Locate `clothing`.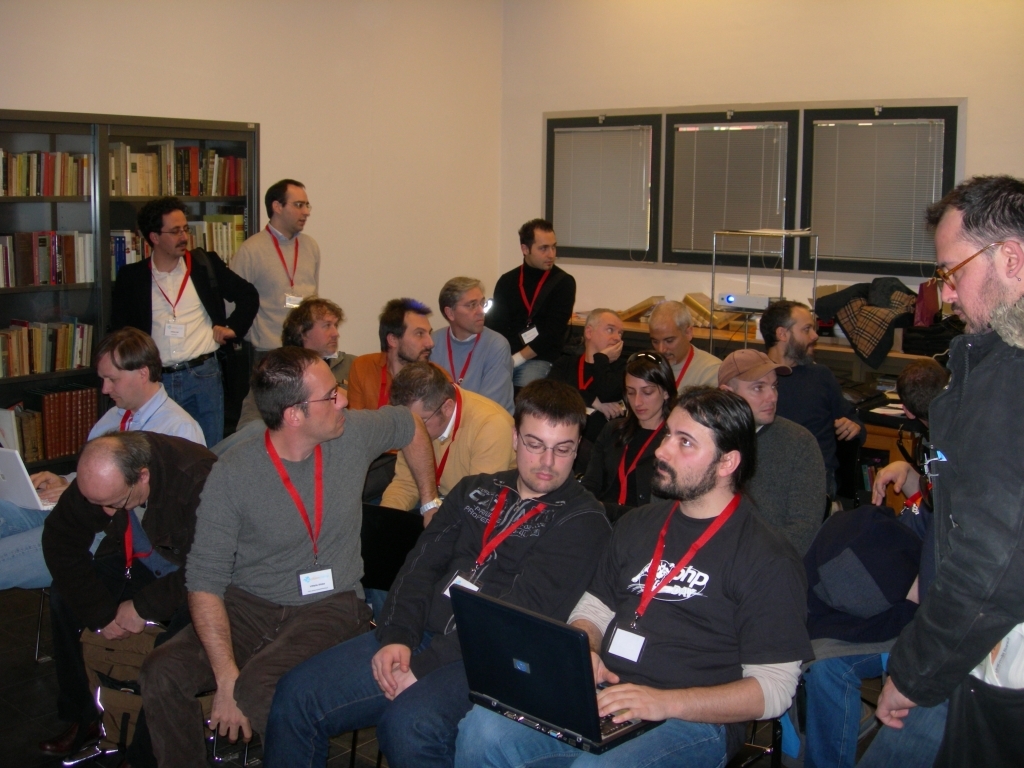
Bounding box: 751 399 824 528.
